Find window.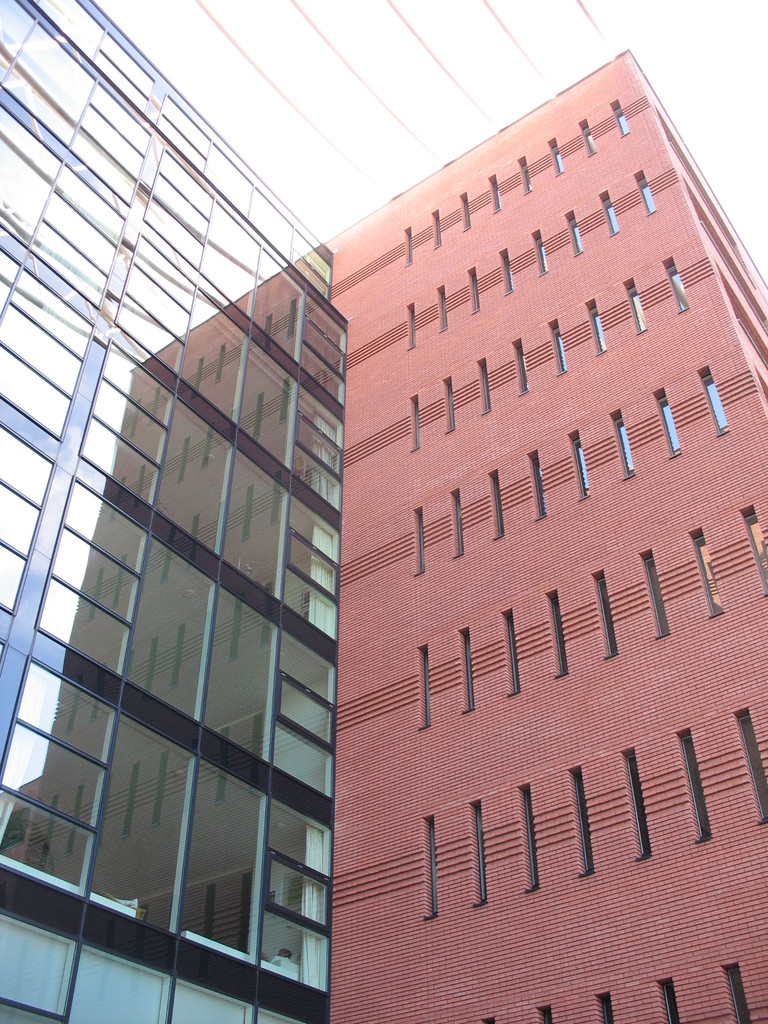
[591, 305, 606, 353].
